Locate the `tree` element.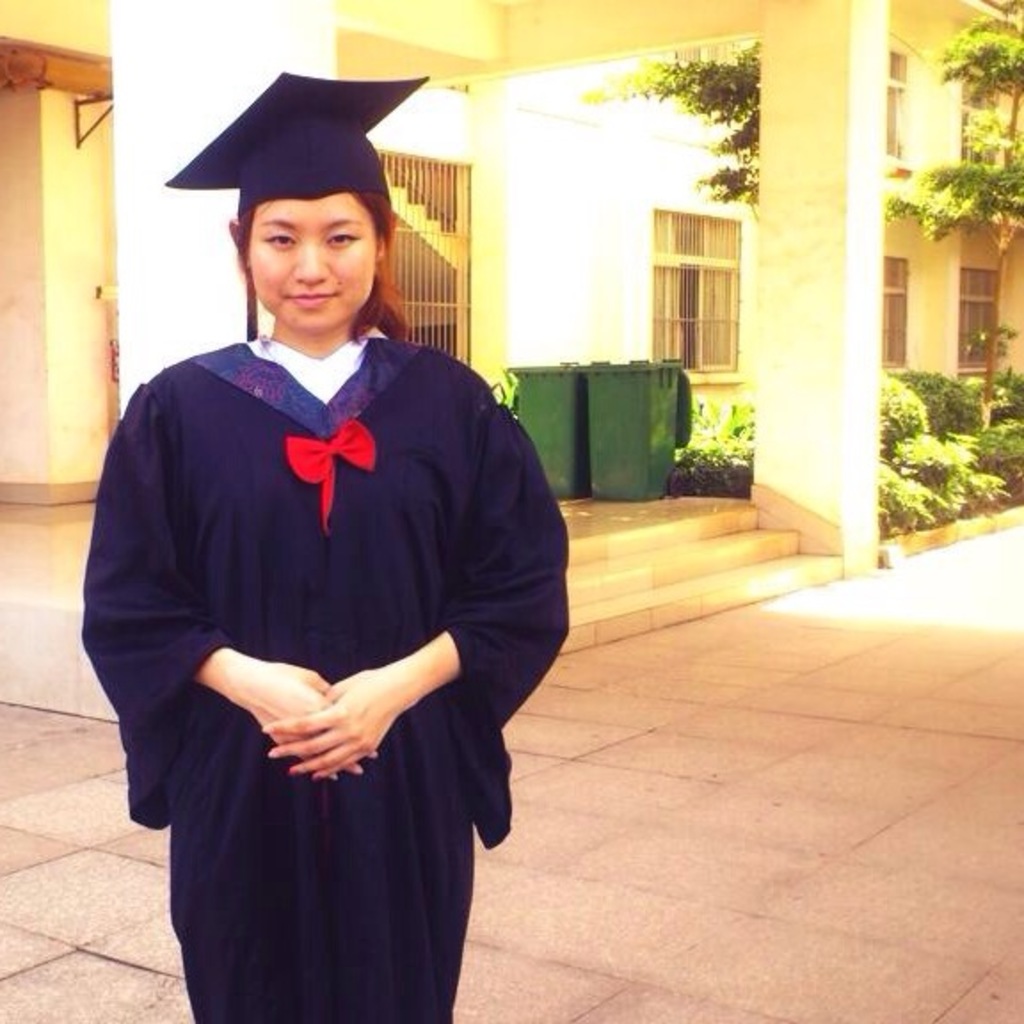
Element bbox: (left=594, top=39, right=761, bottom=199).
